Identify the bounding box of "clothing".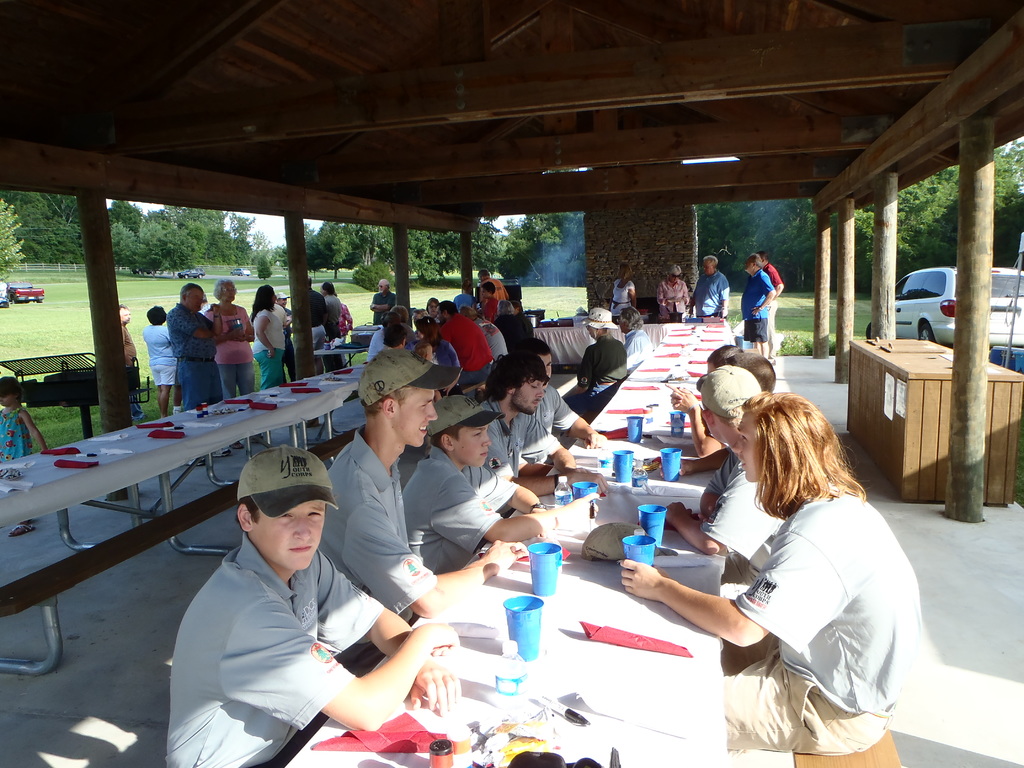
(x1=739, y1=266, x2=769, y2=345).
